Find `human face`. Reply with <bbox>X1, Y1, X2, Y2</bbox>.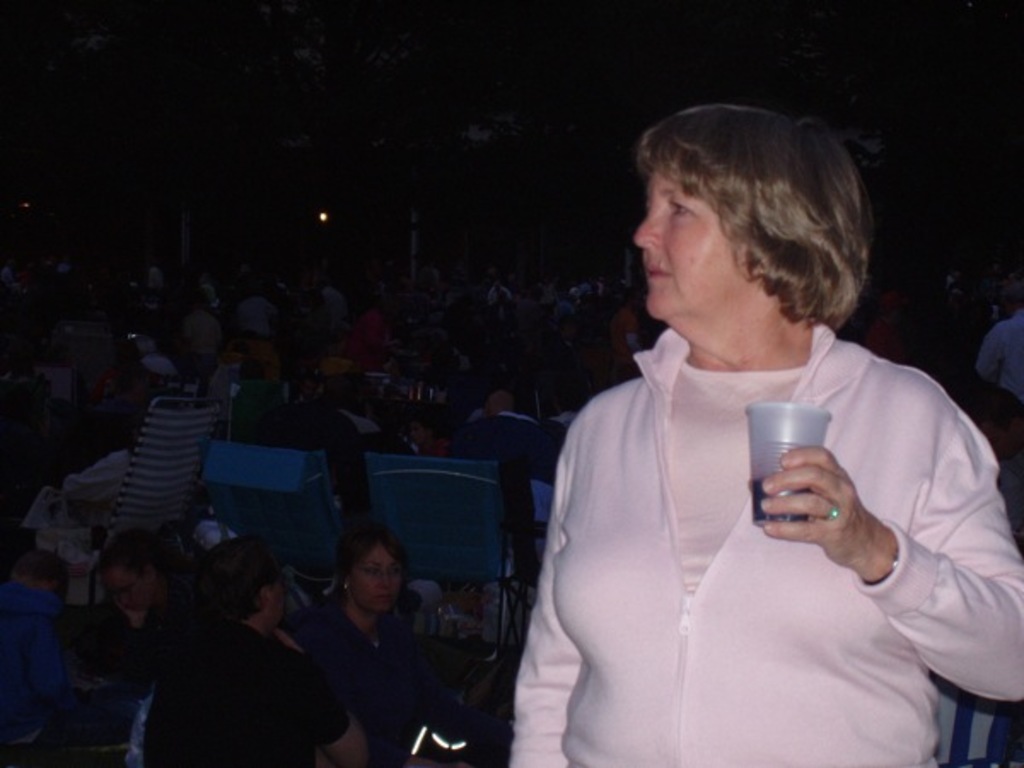
<bbox>352, 546, 399, 616</bbox>.
